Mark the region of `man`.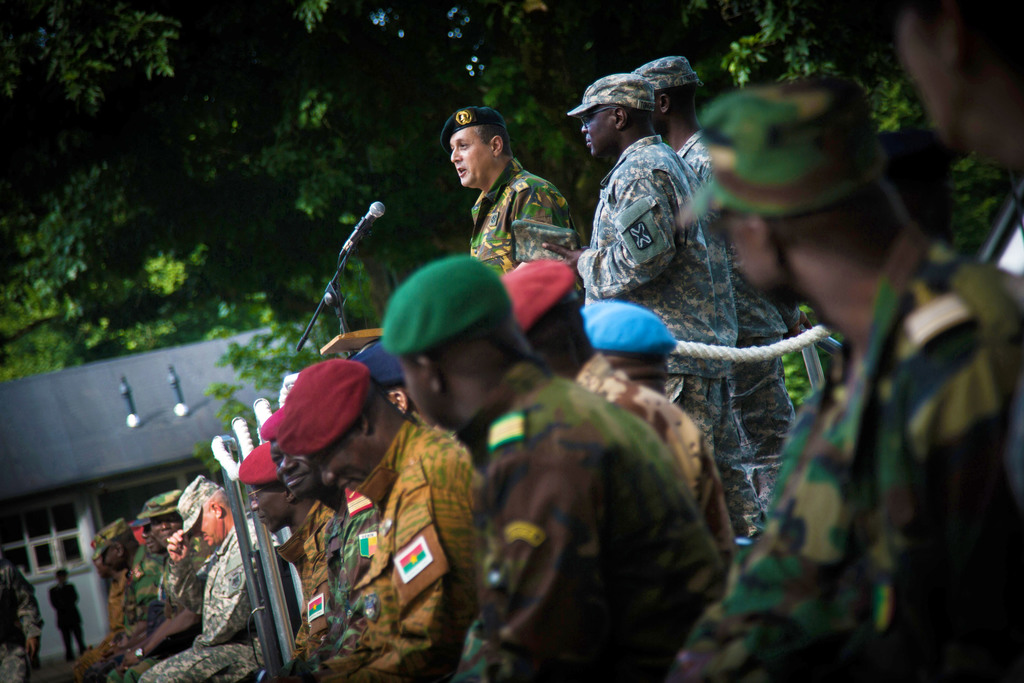
Region: bbox(626, 53, 799, 509).
